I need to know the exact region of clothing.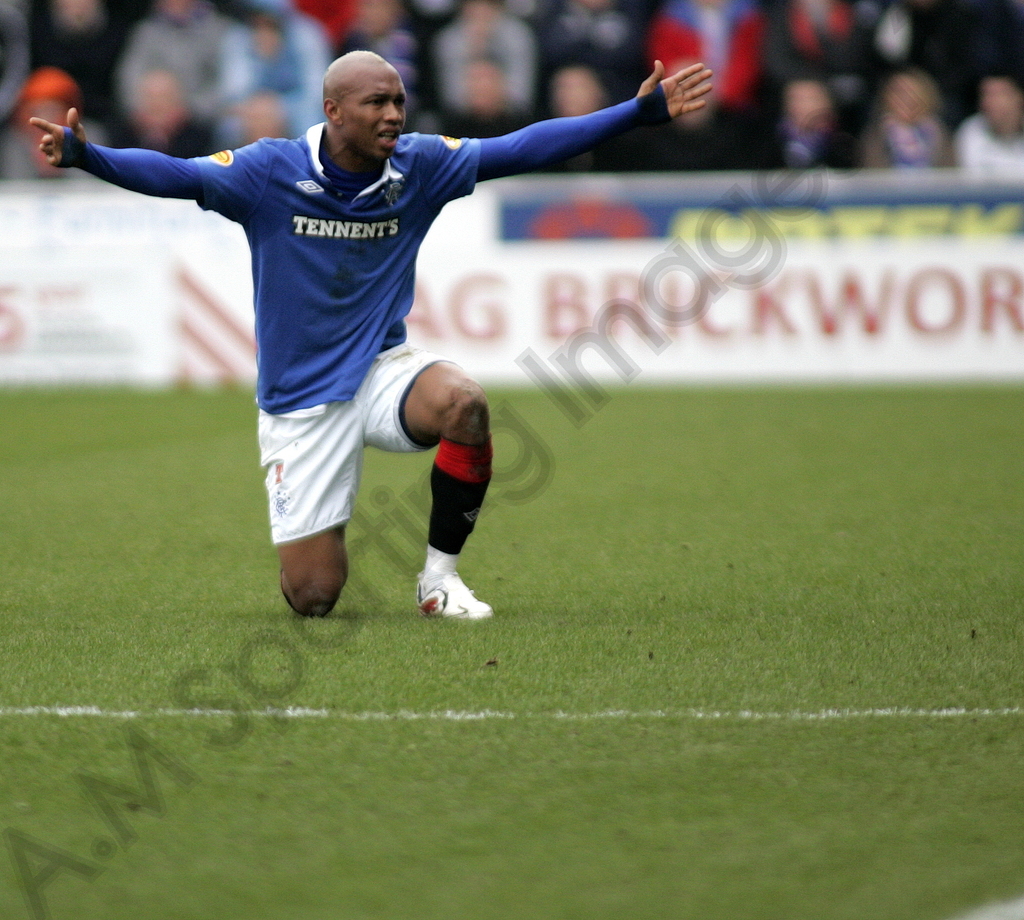
Region: [931,117,1023,187].
